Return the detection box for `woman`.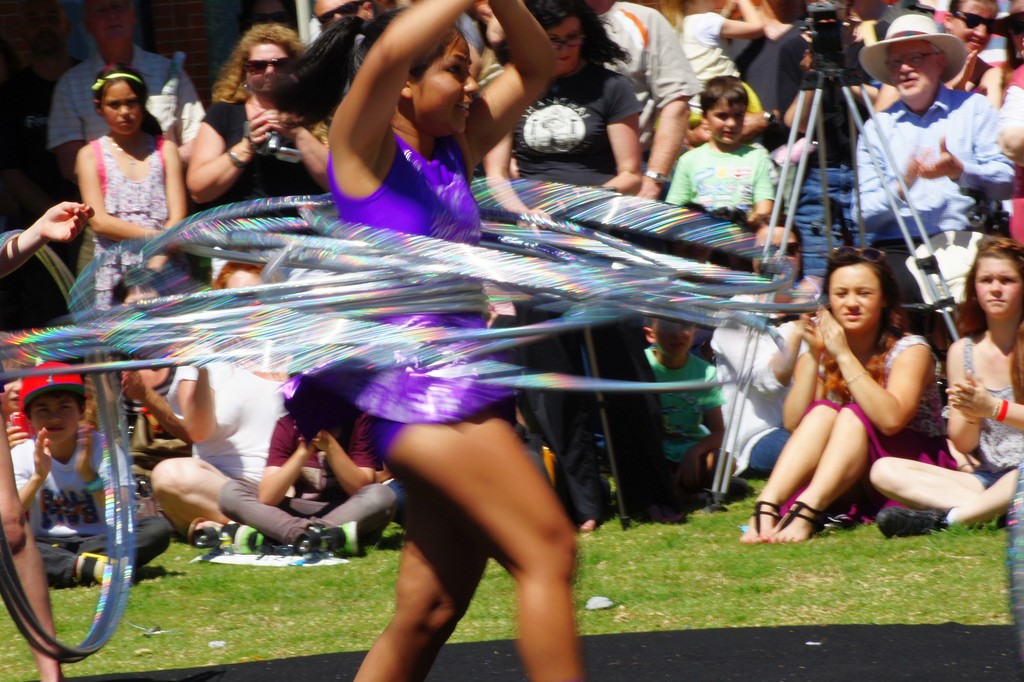
bbox(703, 217, 820, 481).
